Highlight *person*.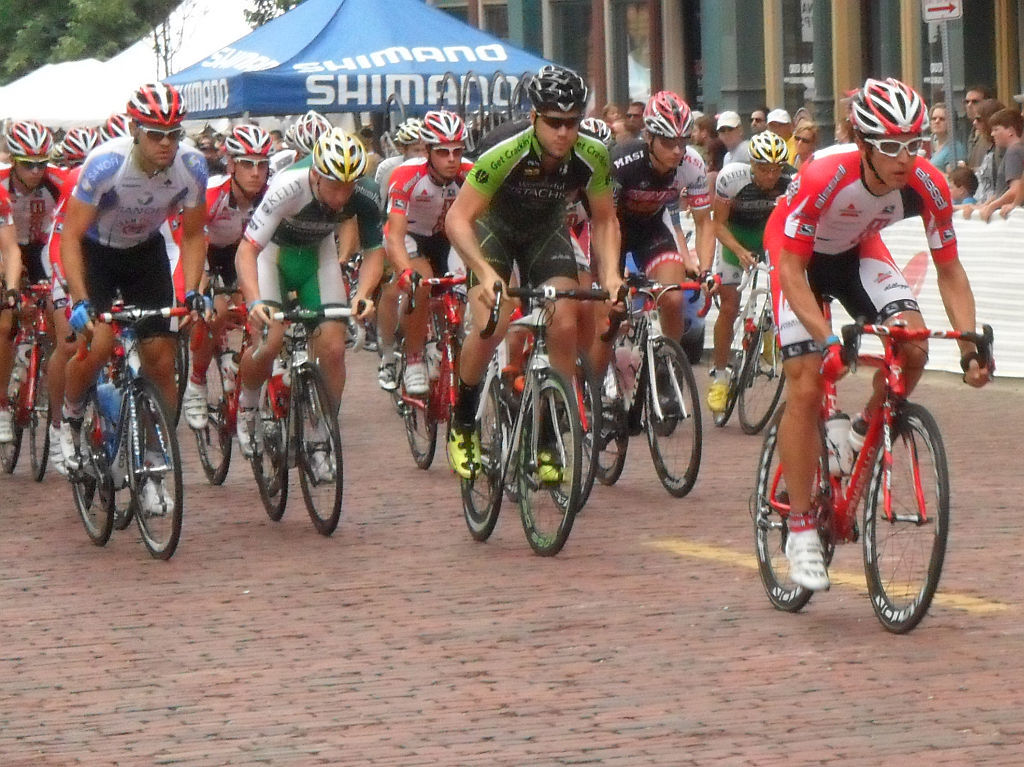
Highlighted region: detection(930, 101, 973, 169).
